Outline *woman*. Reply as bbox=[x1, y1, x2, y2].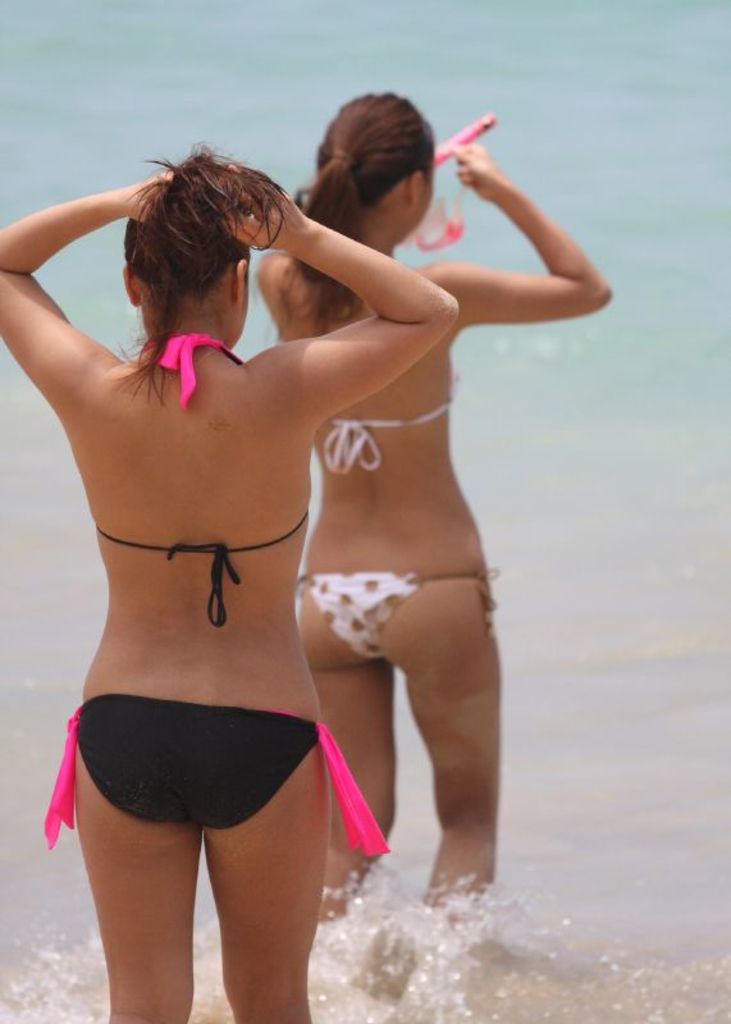
bbox=[256, 91, 616, 914].
